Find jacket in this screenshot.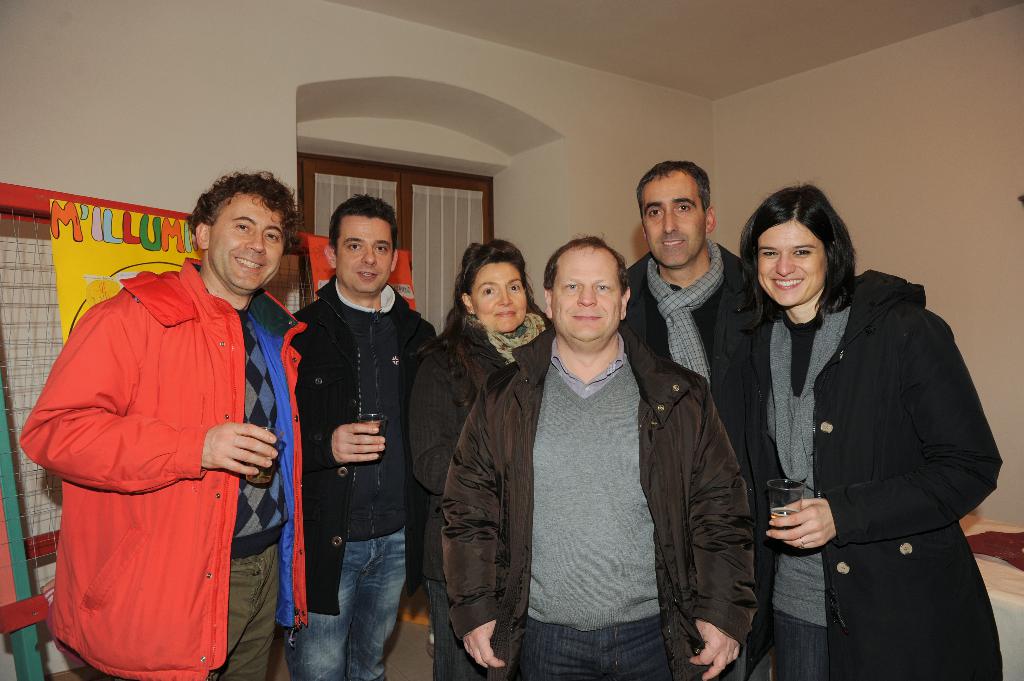
The bounding box for jacket is <box>405,321,508,587</box>.
